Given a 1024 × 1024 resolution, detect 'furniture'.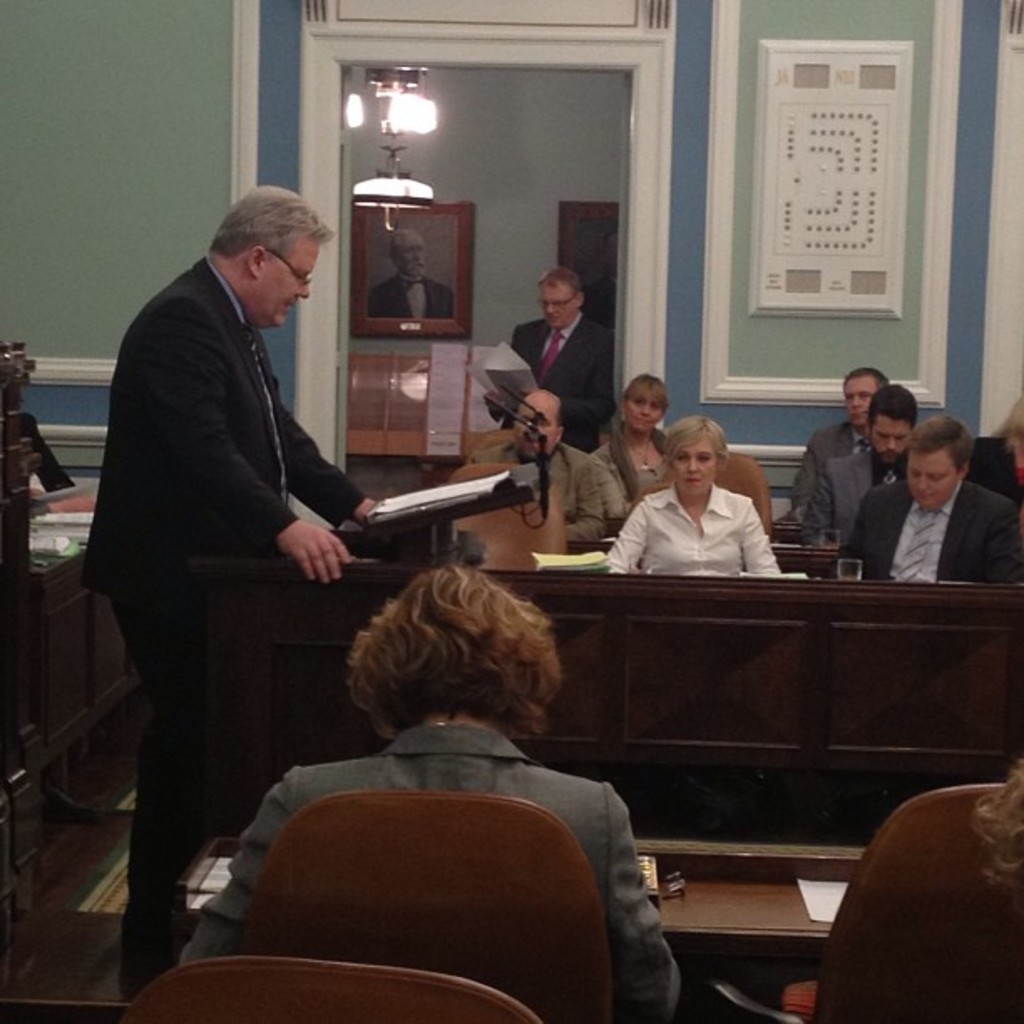
l=226, t=786, r=617, b=1022.
